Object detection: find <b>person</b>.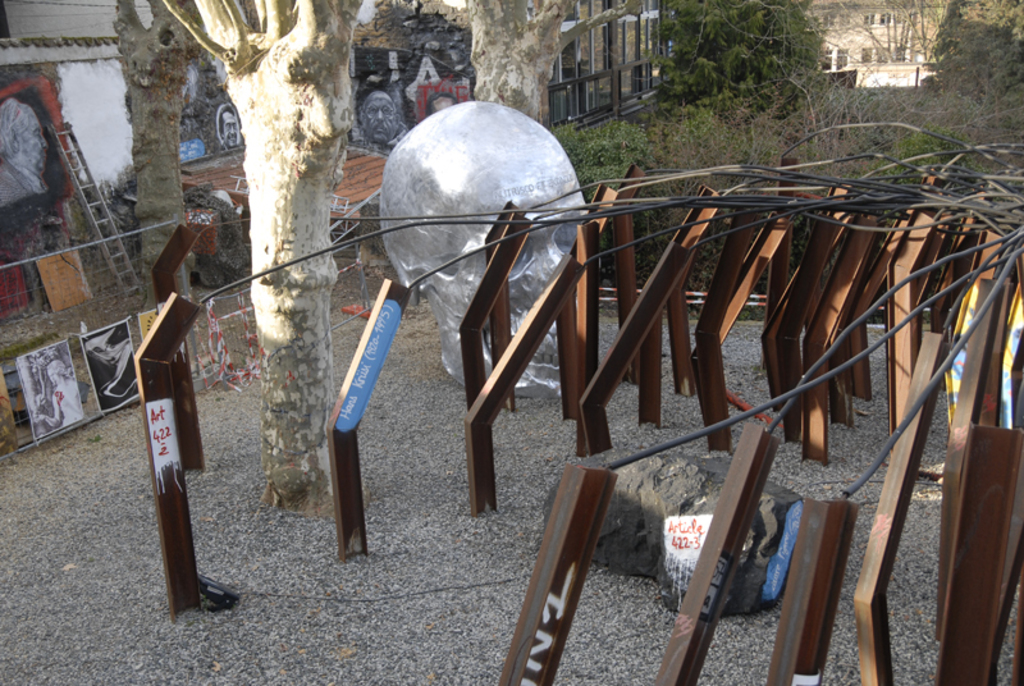
left=0, top=97, right=51, bottom=196.
